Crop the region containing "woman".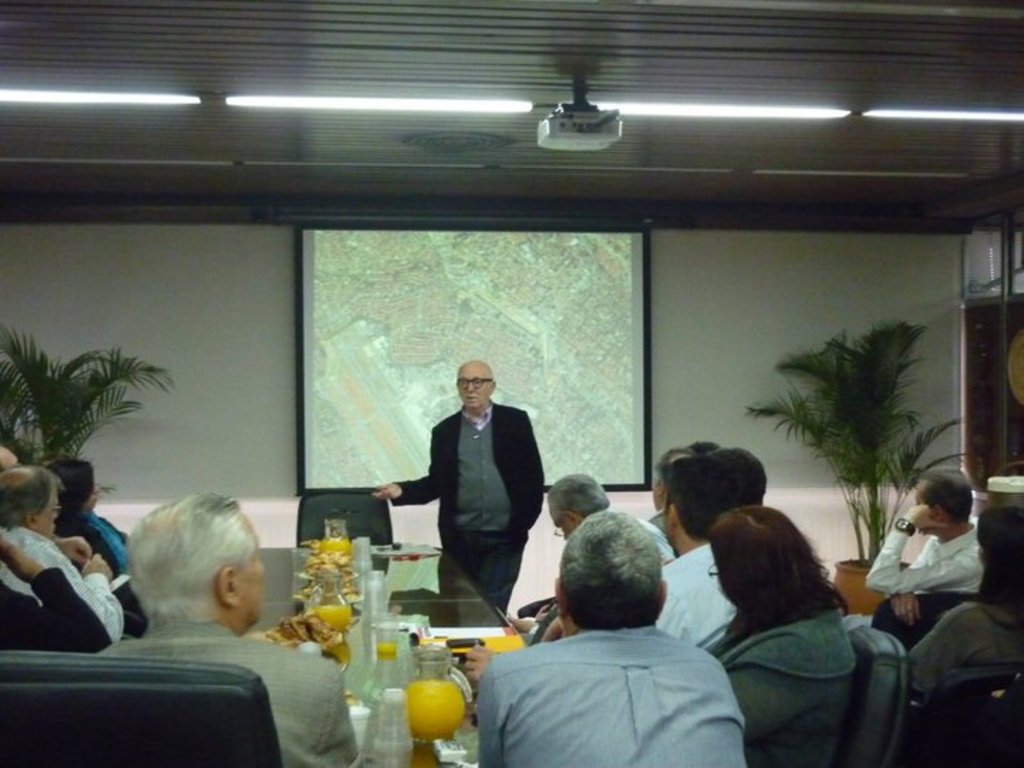
Crop region: (51, 462, 135, 583).
